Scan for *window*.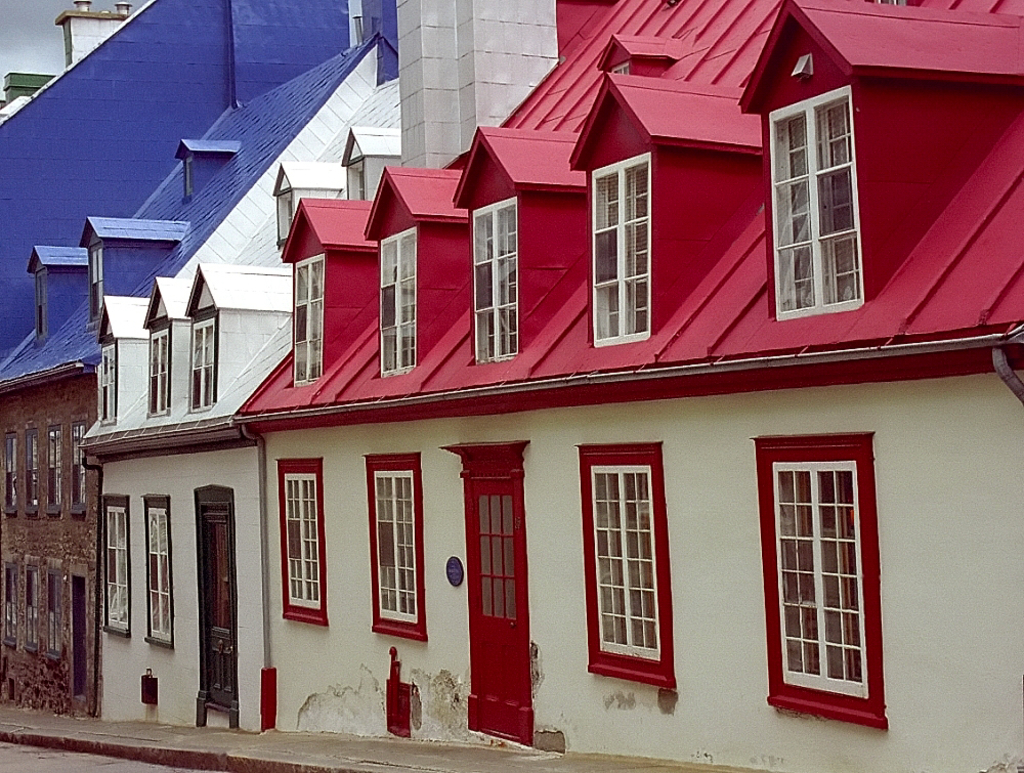
Scan result: box(471, 190, 519, 364).
